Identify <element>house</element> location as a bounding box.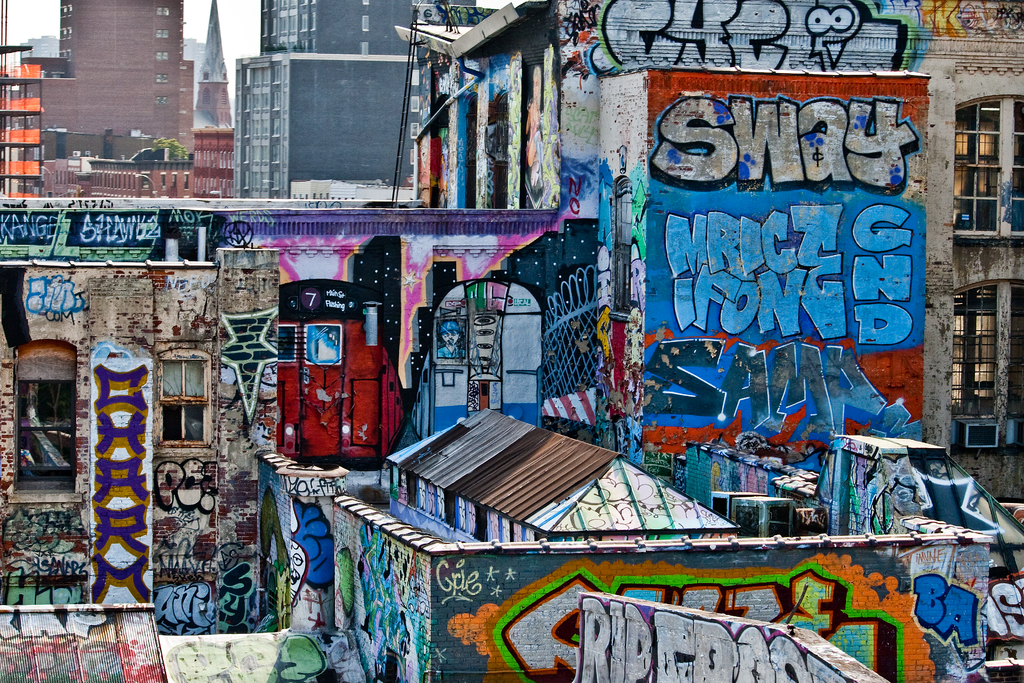
2,254,276,637.
